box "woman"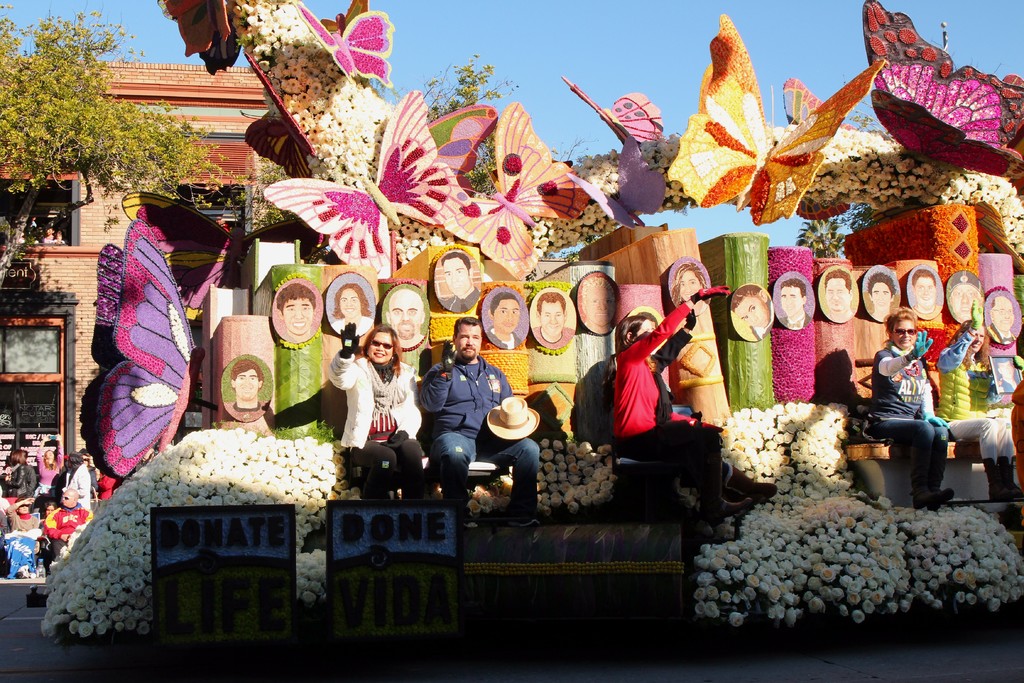
{"left": 865, "top": 305, "right": 956, "bottom": 511}
